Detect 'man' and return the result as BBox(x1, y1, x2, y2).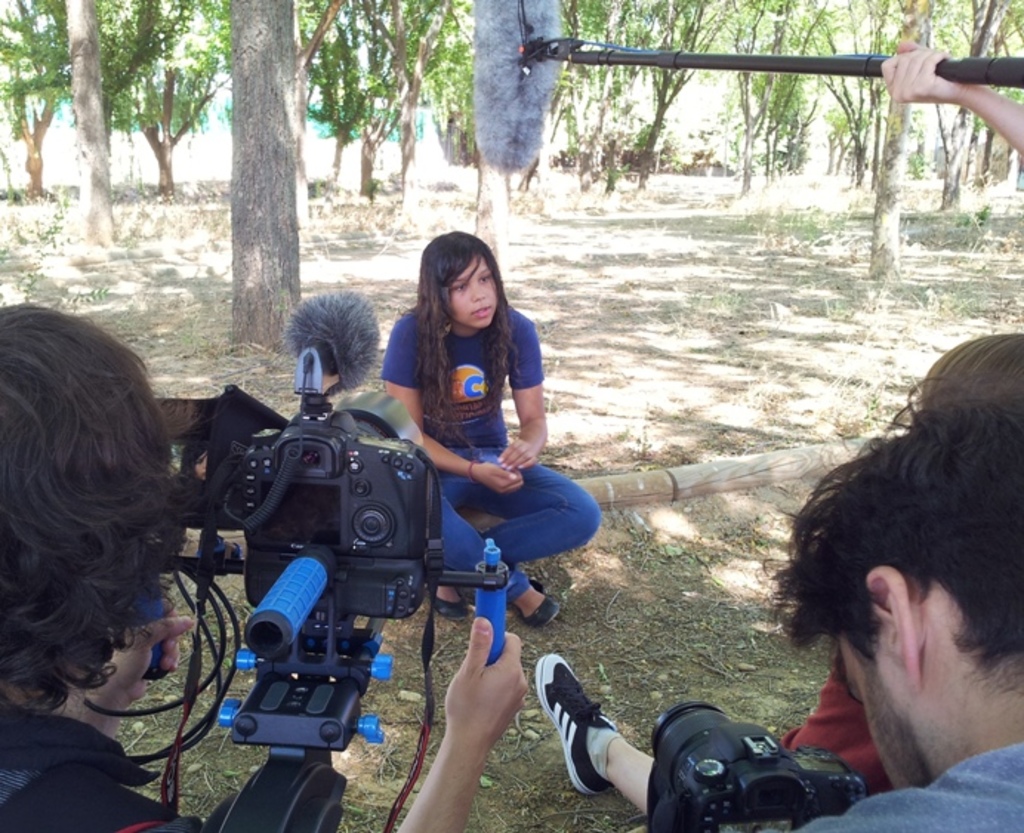
BBox(744, 351, 1023, 832).
